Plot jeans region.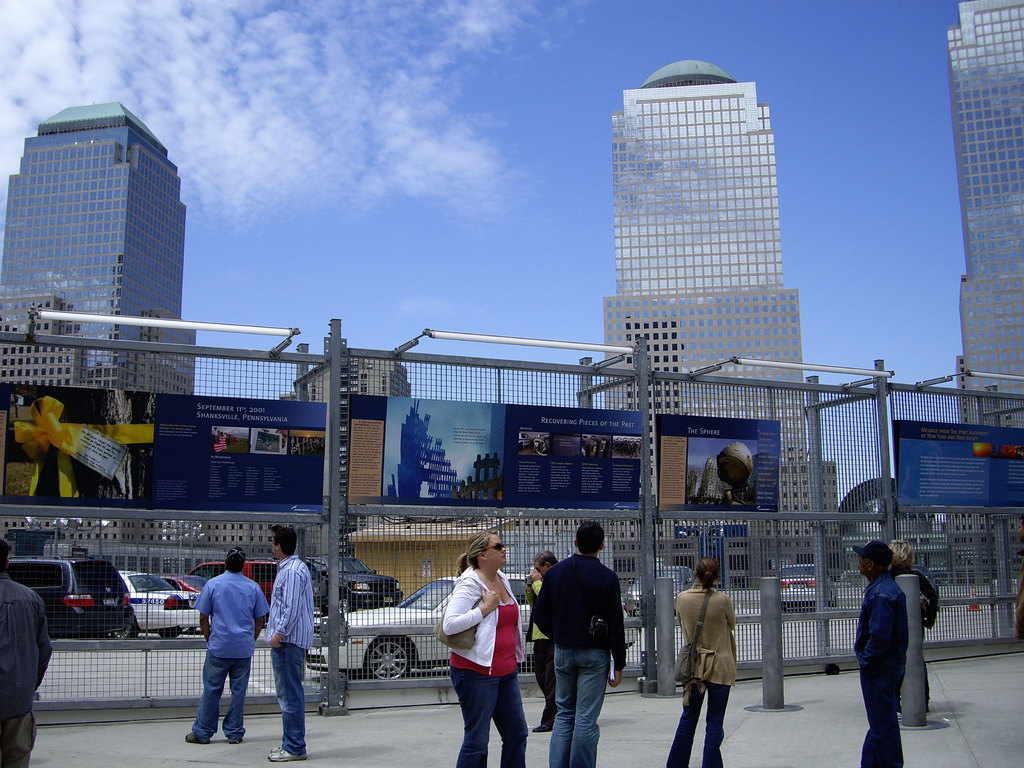
Plotted at 445, 659, 527, 767.
